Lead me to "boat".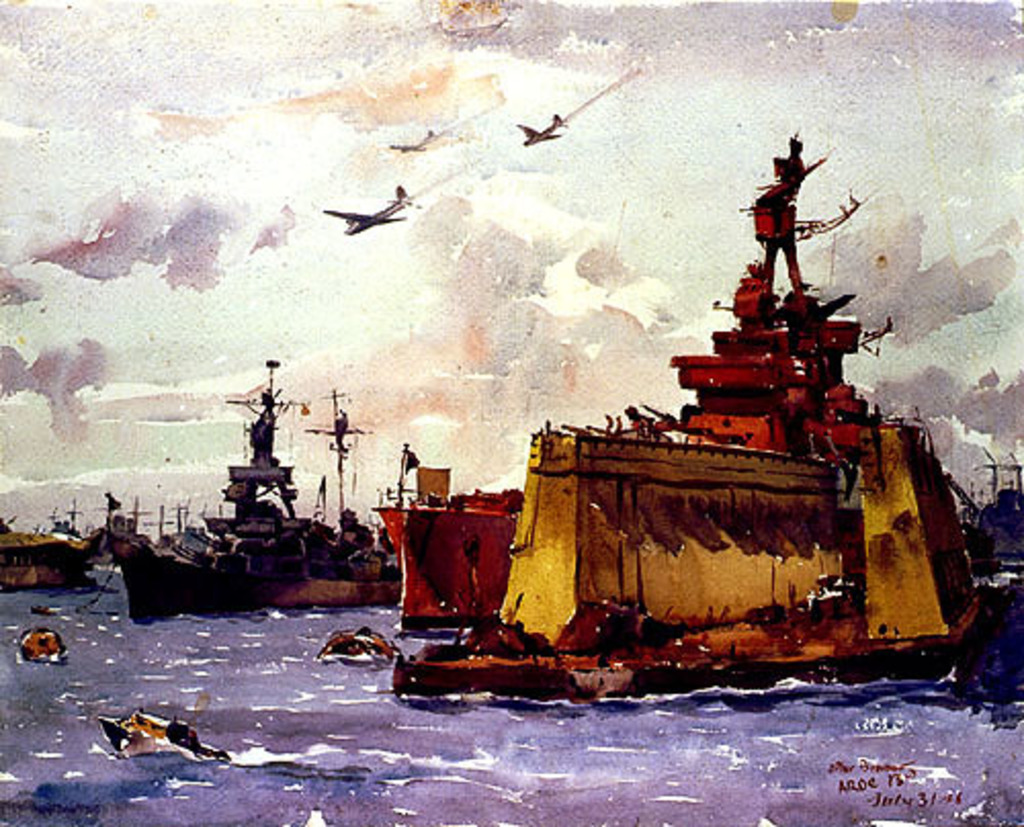
Lead to 391/135/985/702.
